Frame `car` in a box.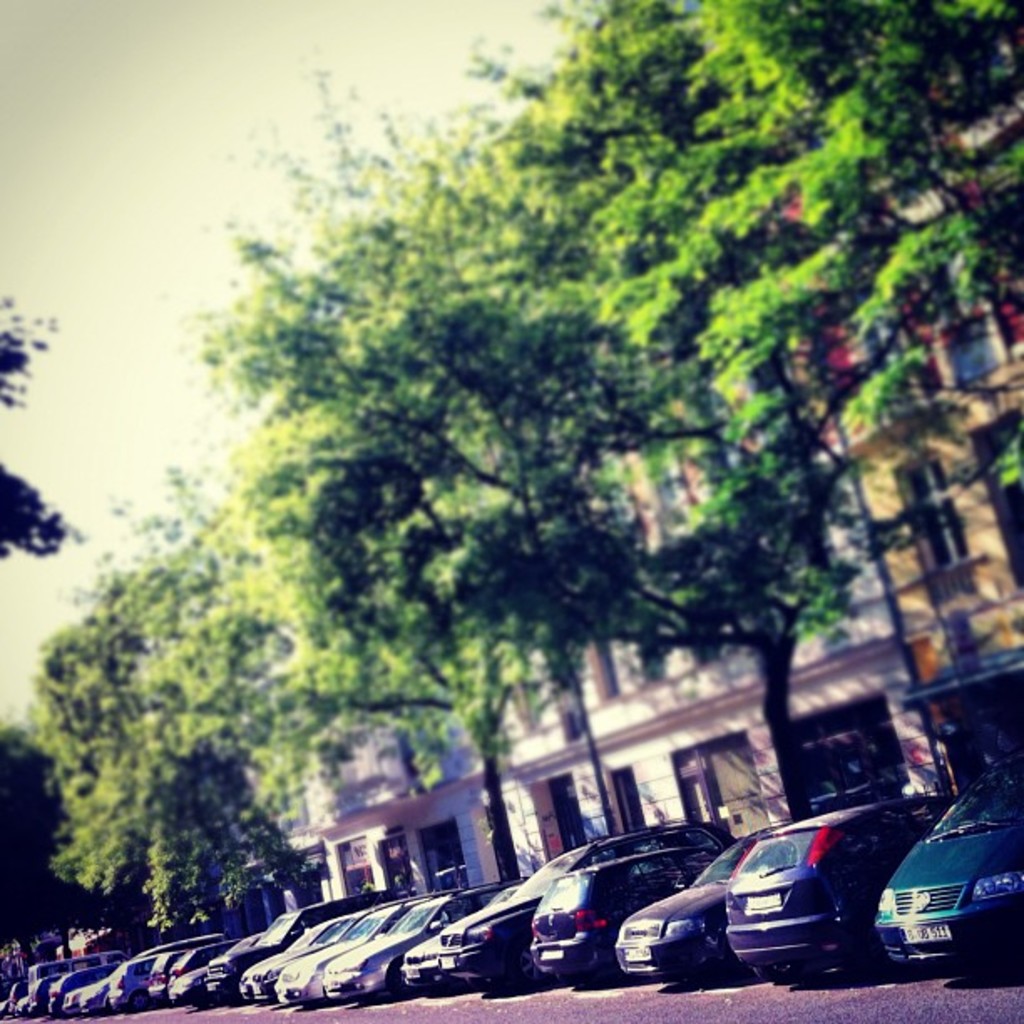
BBox(239, 917, 348, 1001).
